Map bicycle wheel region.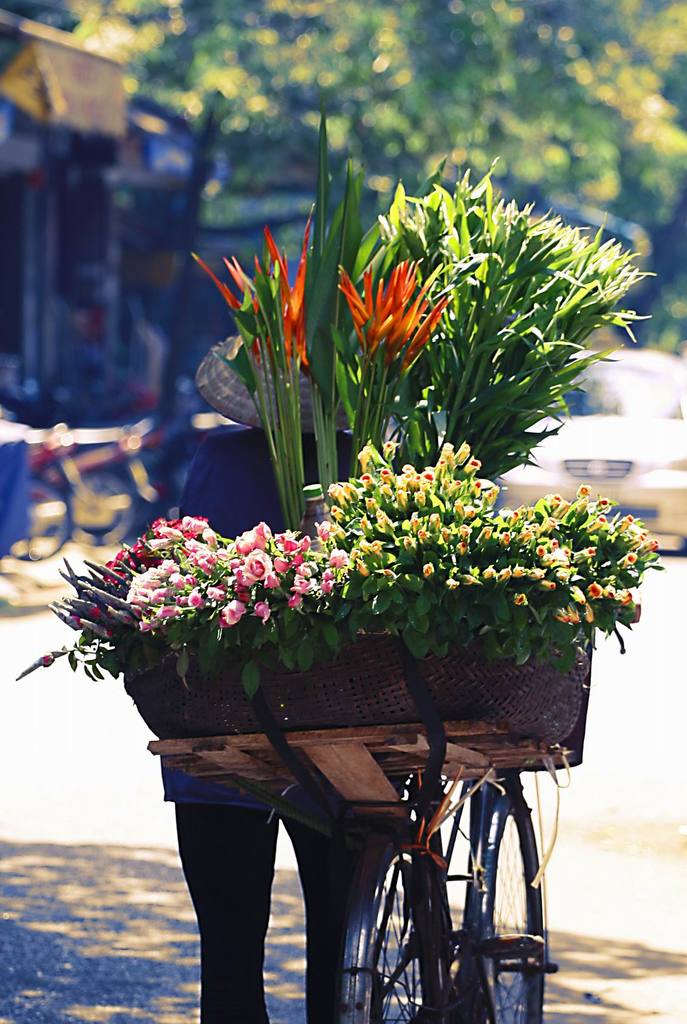
Mapped to crop(342, 815, 459, 1012).
